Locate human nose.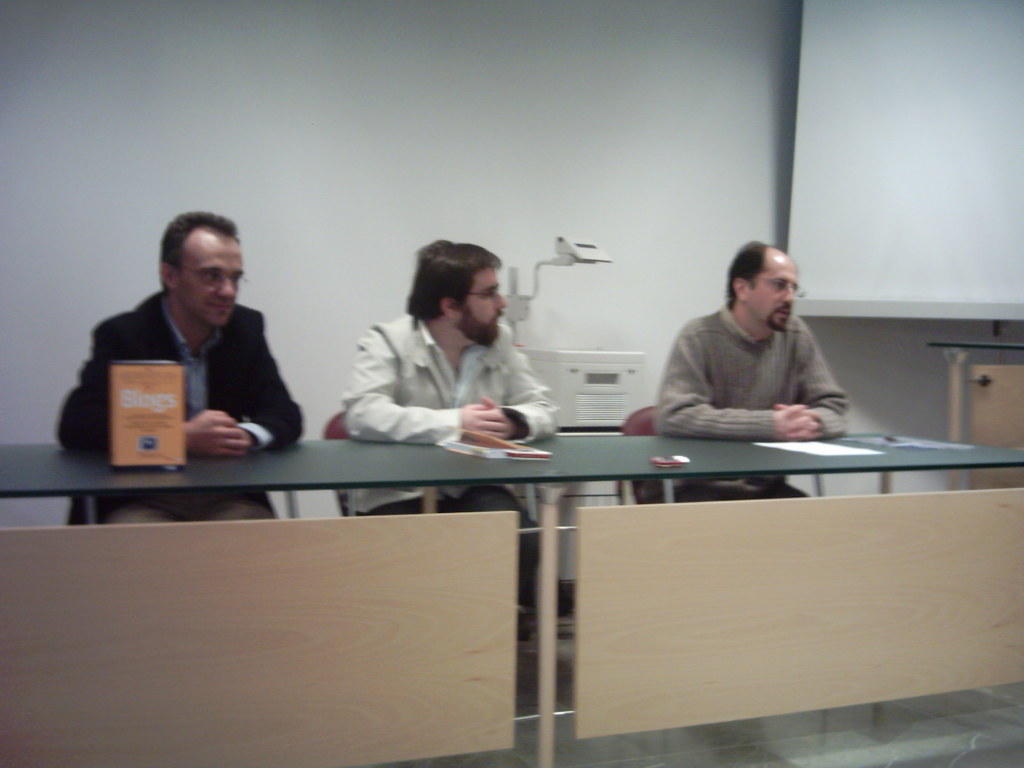
Bounding box: rect(497, 298, 506, 310).
